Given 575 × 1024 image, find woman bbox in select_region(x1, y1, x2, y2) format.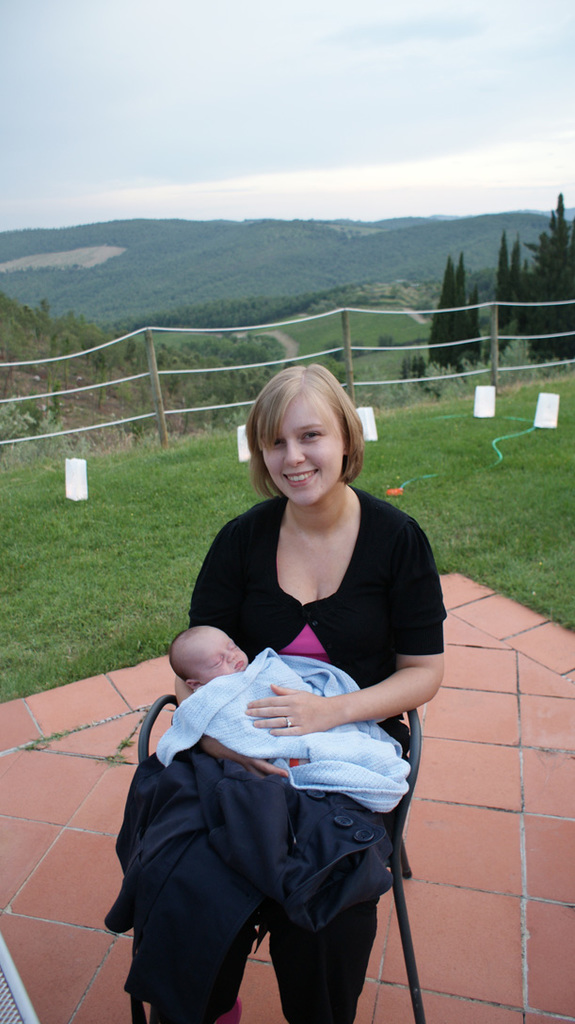
select_region(135, 319, 420, 993).
